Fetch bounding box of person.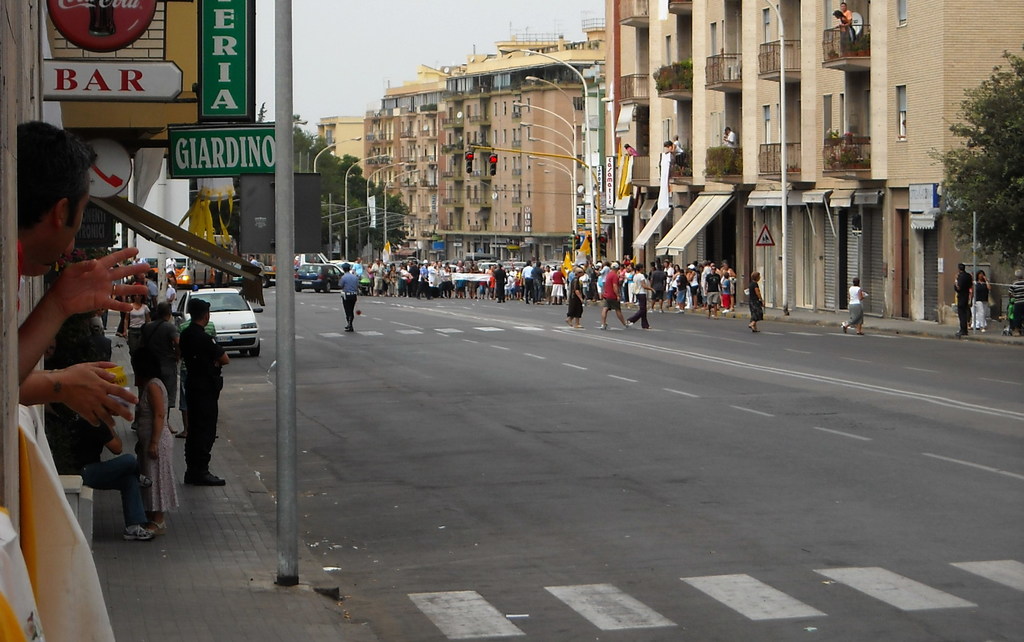
Bbox: bbox=(600, 263, 629, 328).
